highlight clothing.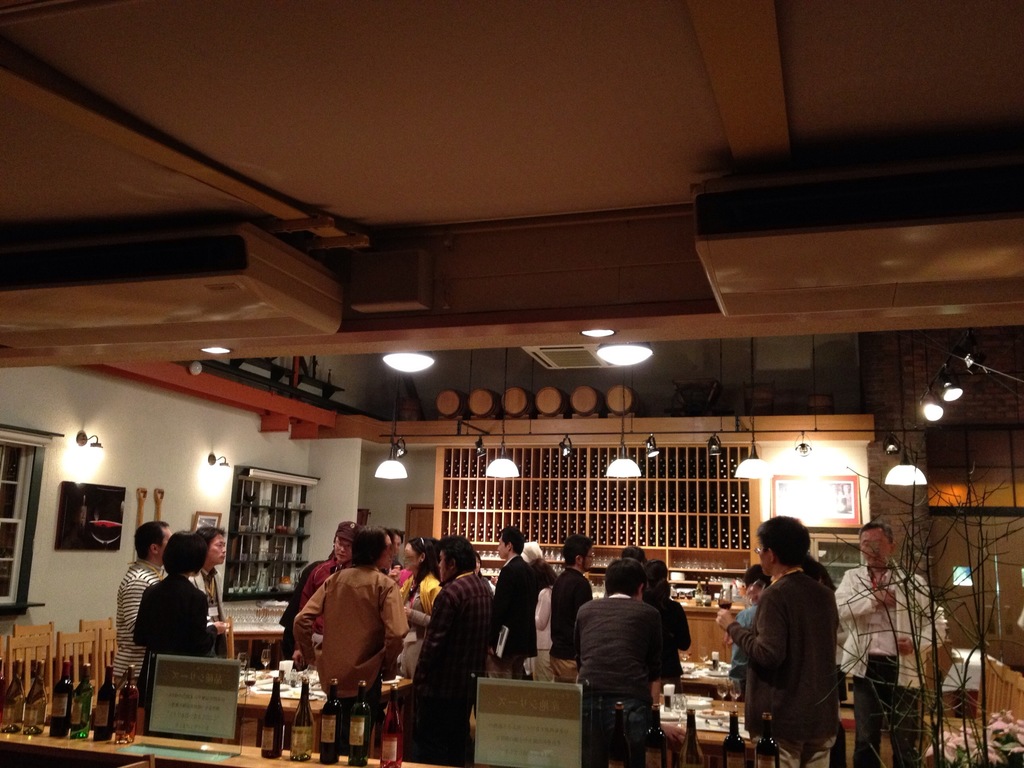
Highlighted region: 409:579:501:767.
